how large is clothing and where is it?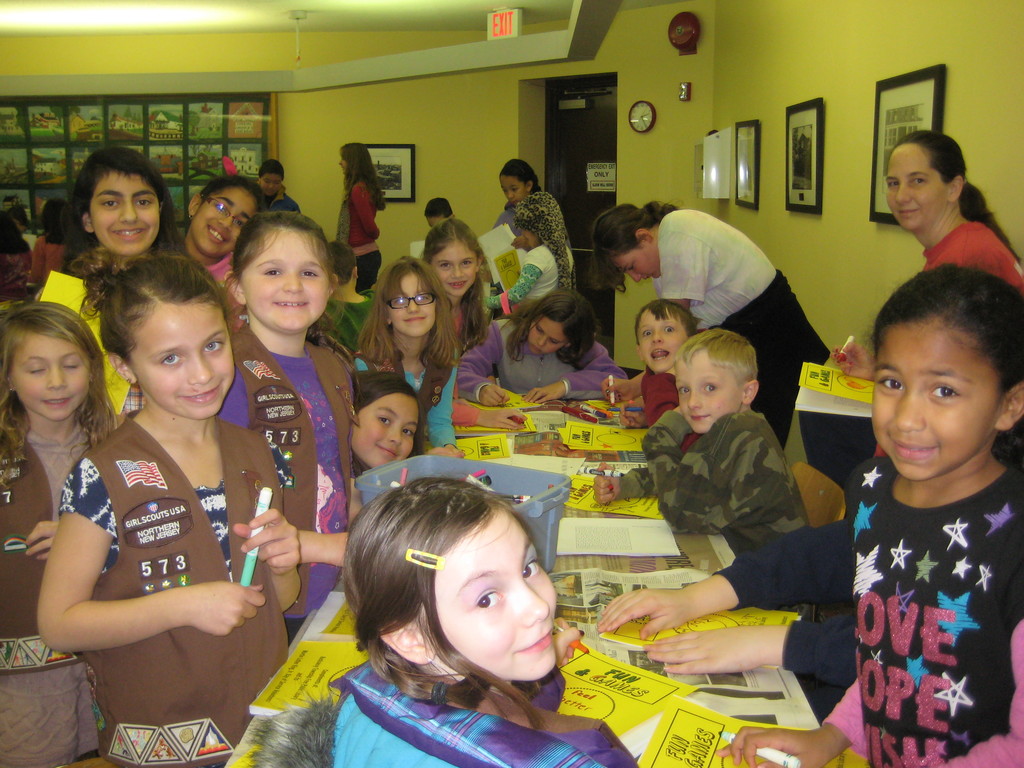
Bounding box: (611,412,816,559).
